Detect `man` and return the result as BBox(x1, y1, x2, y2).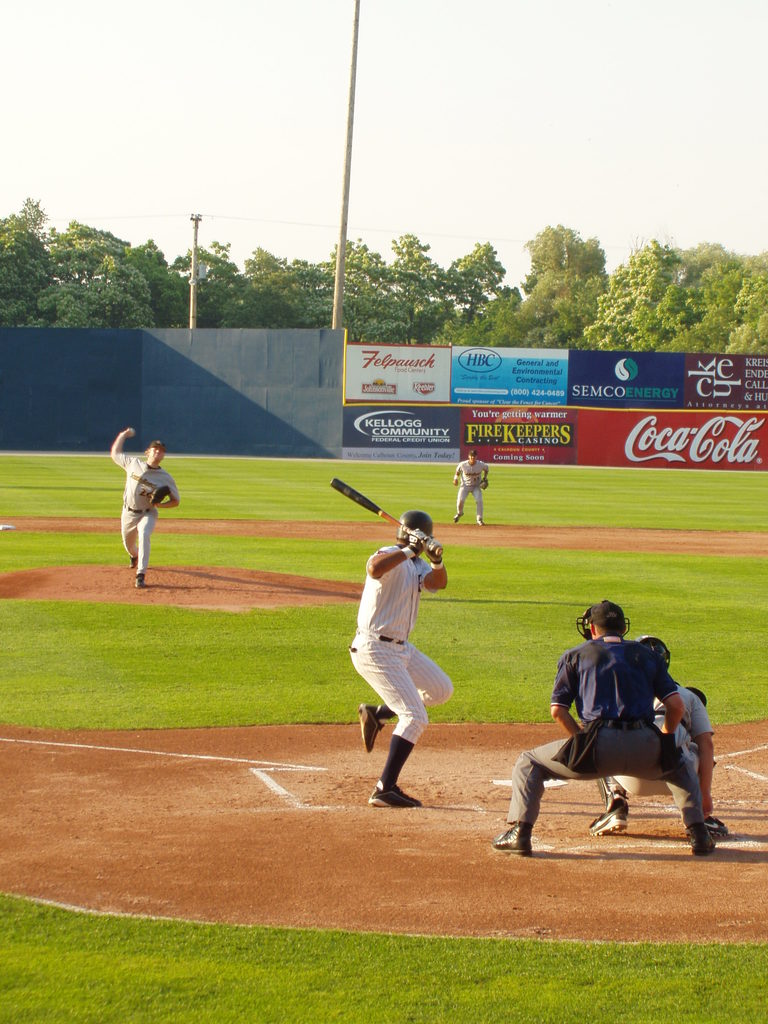
BBox(493, 600, 716, 857).
